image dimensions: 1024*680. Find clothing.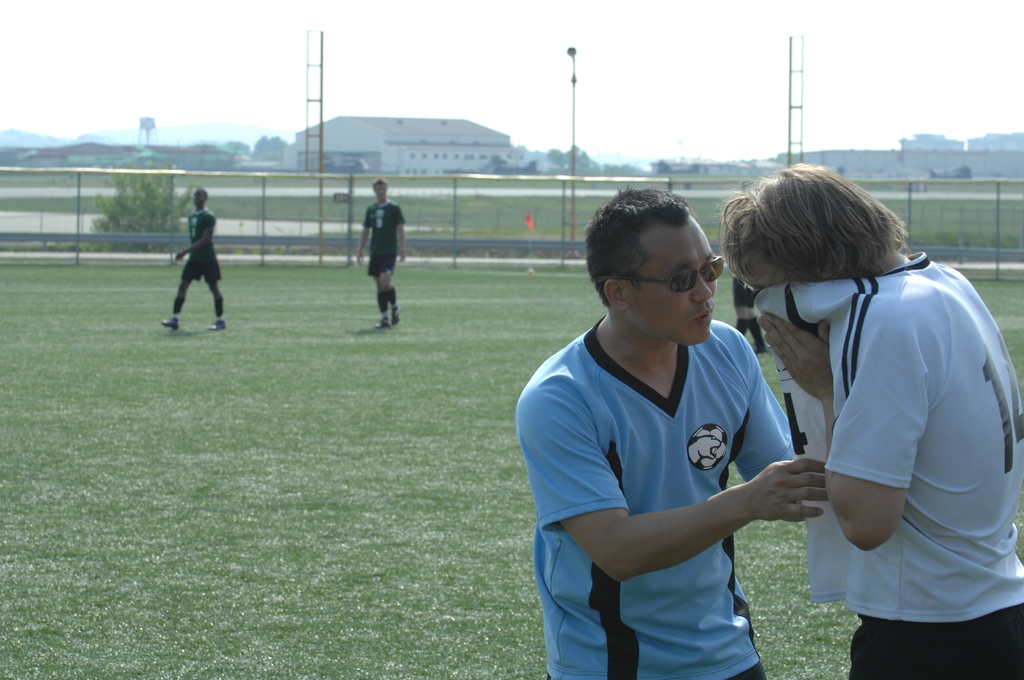
{"x1": 193, "y1": 204, "x2": 213, "y2": 261}.
